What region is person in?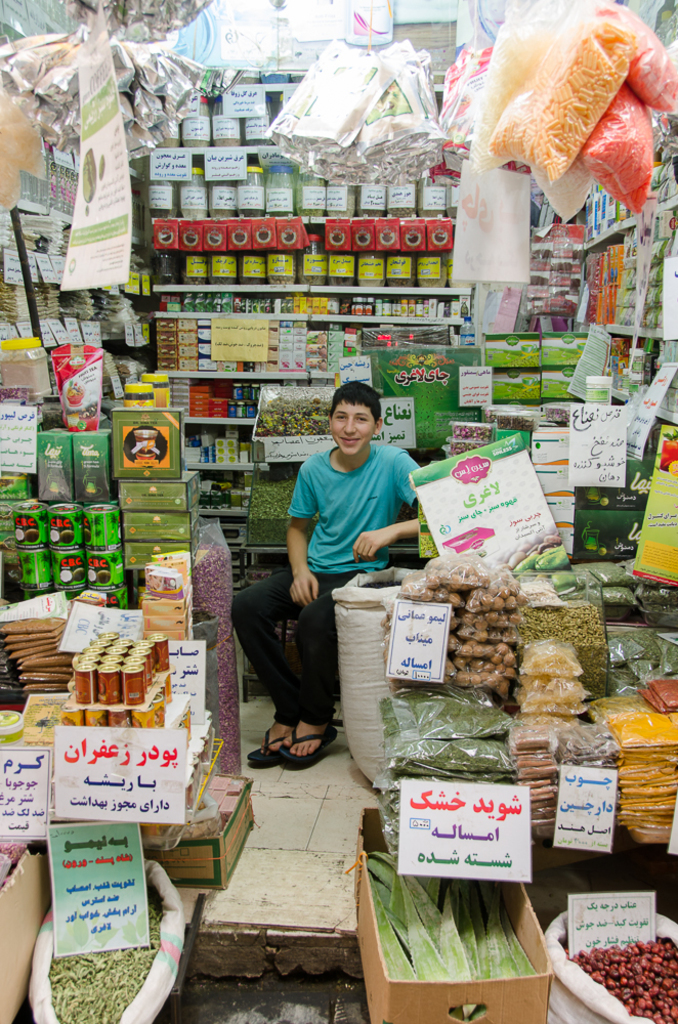
226, 384, 420, 766.
